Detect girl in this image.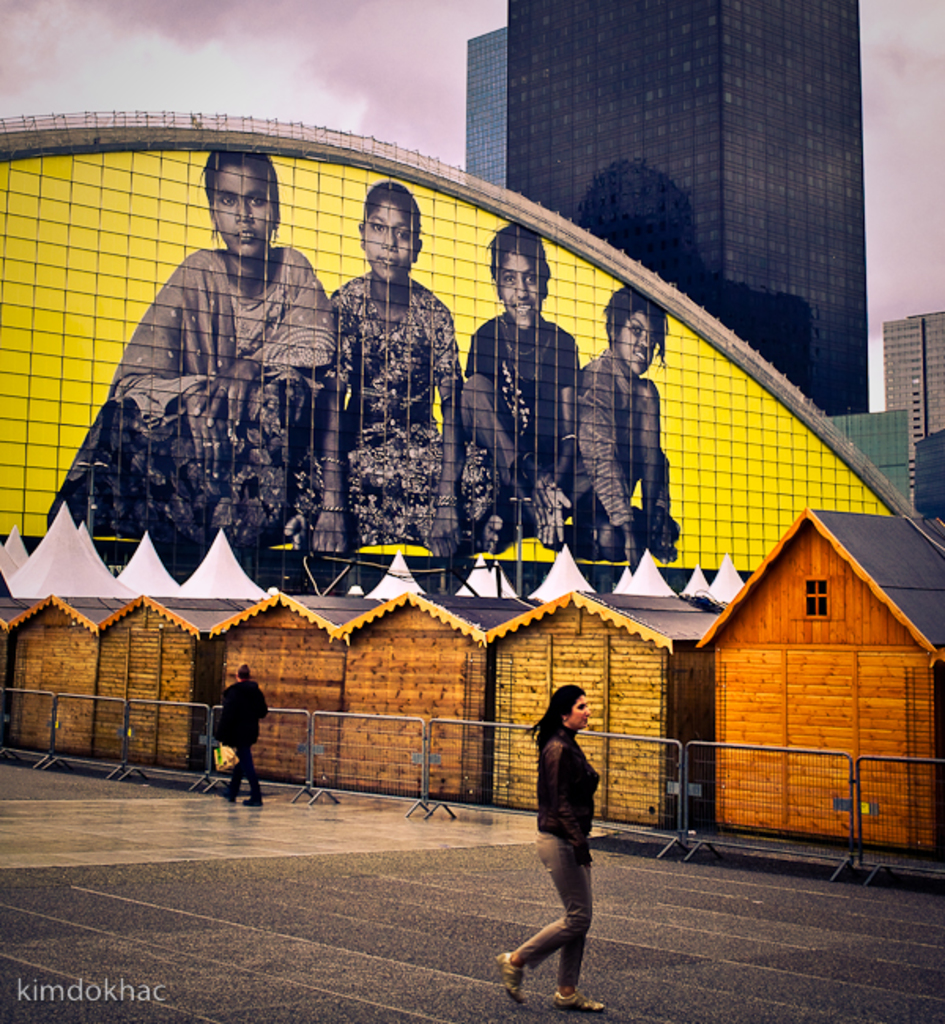
Detection: <region>46, 151, 340, 559</region>.
